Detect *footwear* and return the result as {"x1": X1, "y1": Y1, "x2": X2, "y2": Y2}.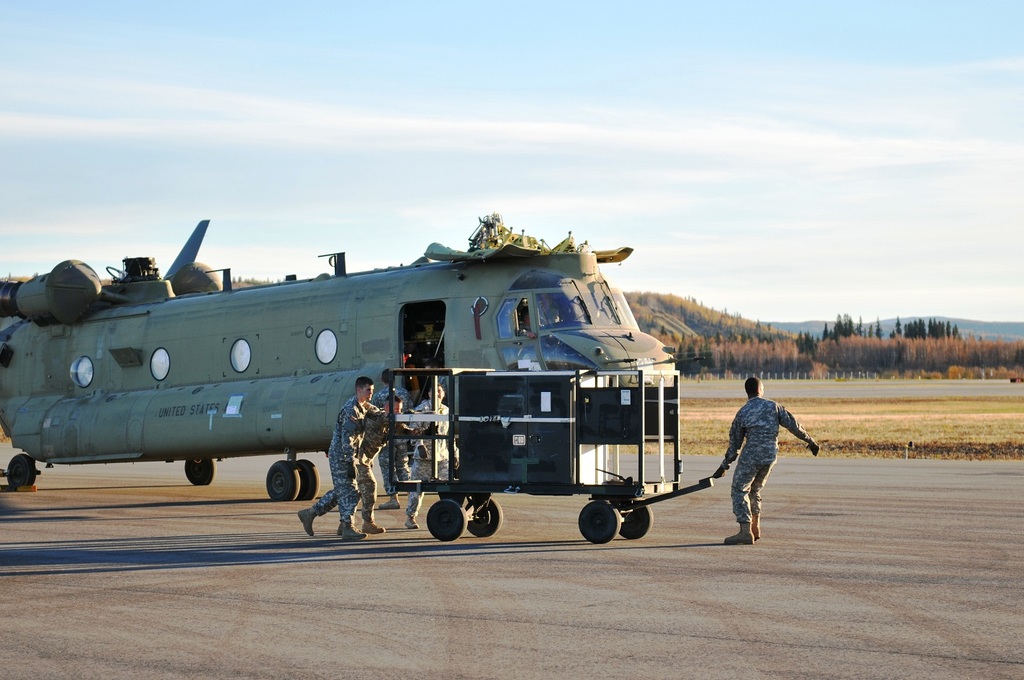
{"x1": 360, "y1": 509, "x2": 385, "y2": 537}.
